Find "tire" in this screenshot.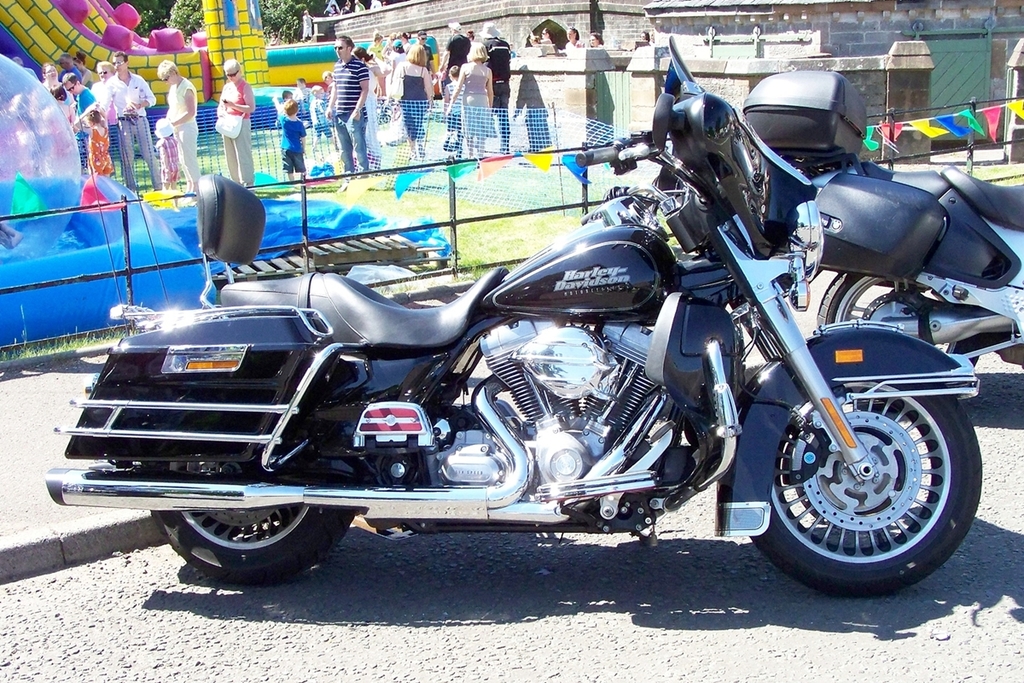
The bounding box for "tire" is <bbox>820, 258, 969, 379</bbox>.
